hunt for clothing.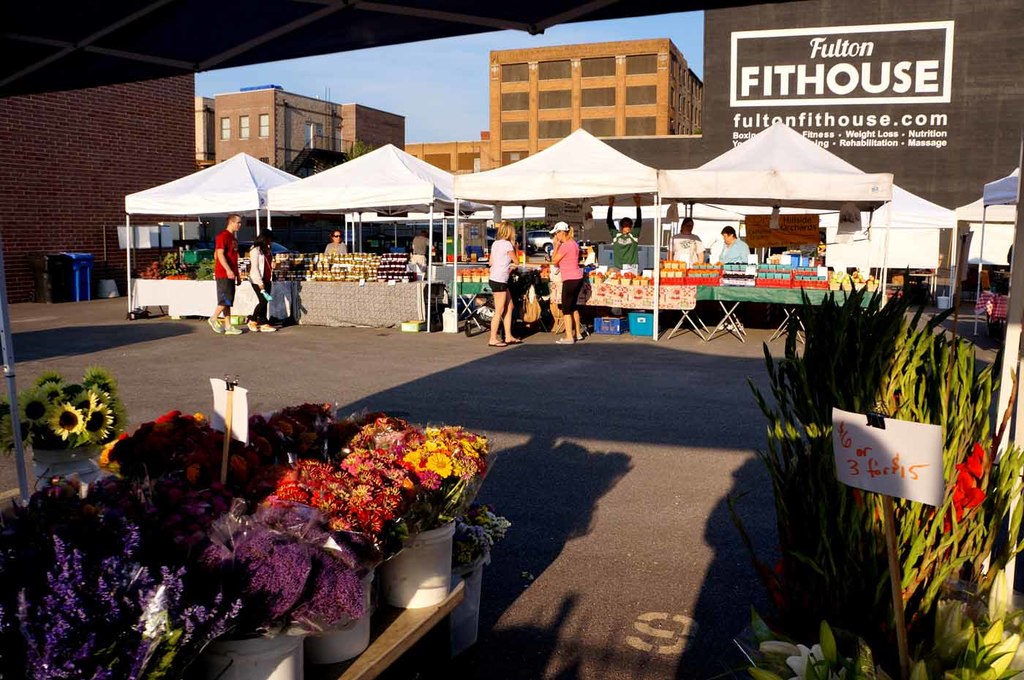
Hunted down at 554/235/586/316.
